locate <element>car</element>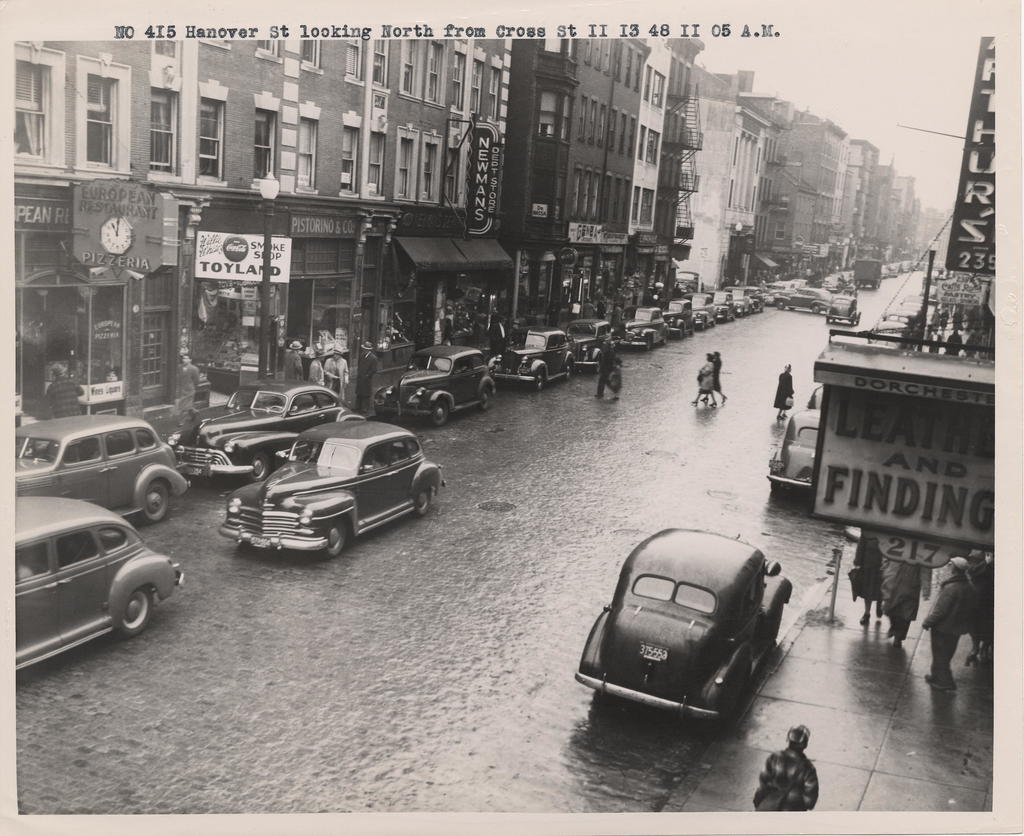
box=[698, 296, 713, 333]
